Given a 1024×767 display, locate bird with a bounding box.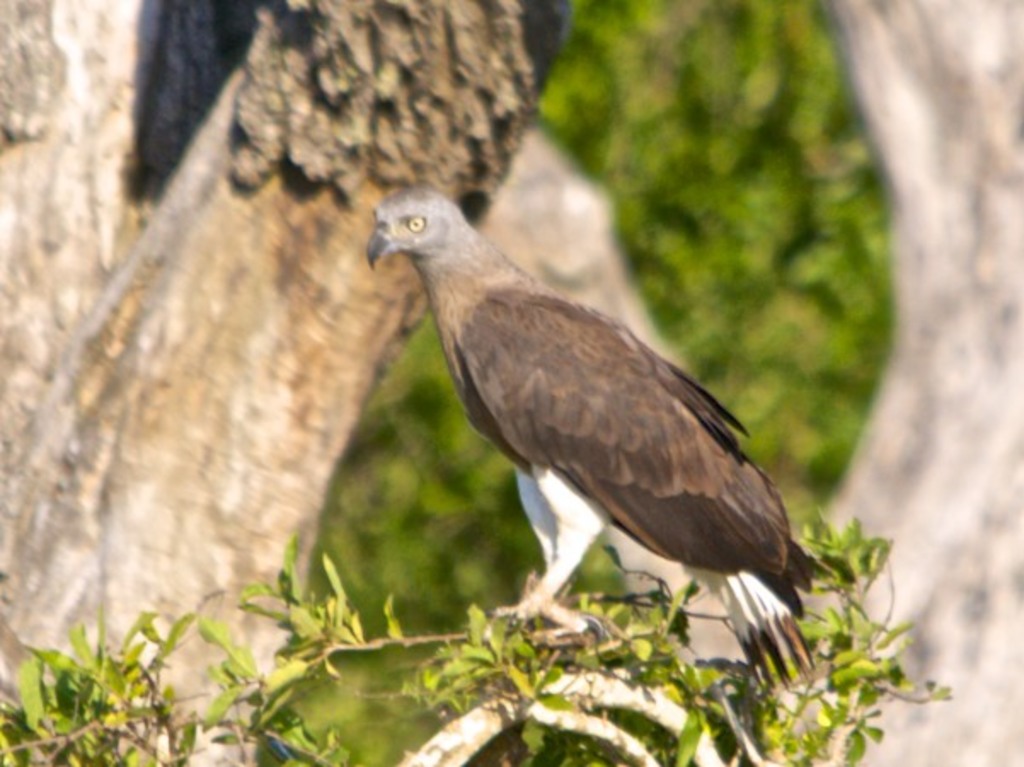
Located: (351,182,833,682).
